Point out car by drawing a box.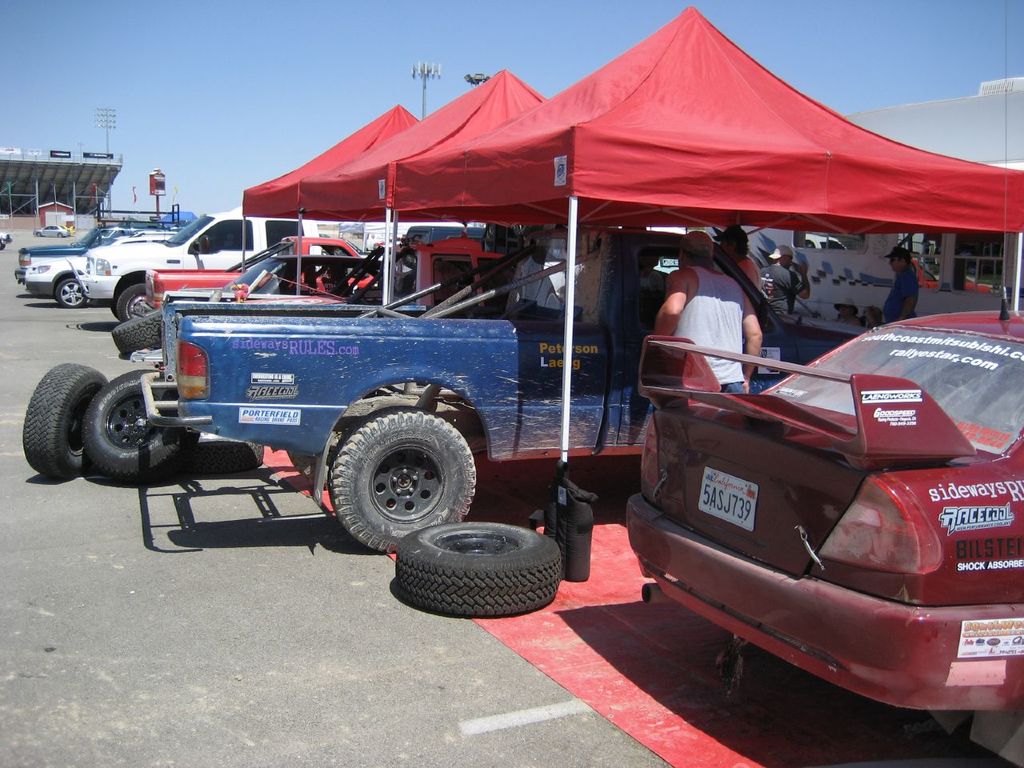
[left=147, top=228, right=374, bottom=302].
